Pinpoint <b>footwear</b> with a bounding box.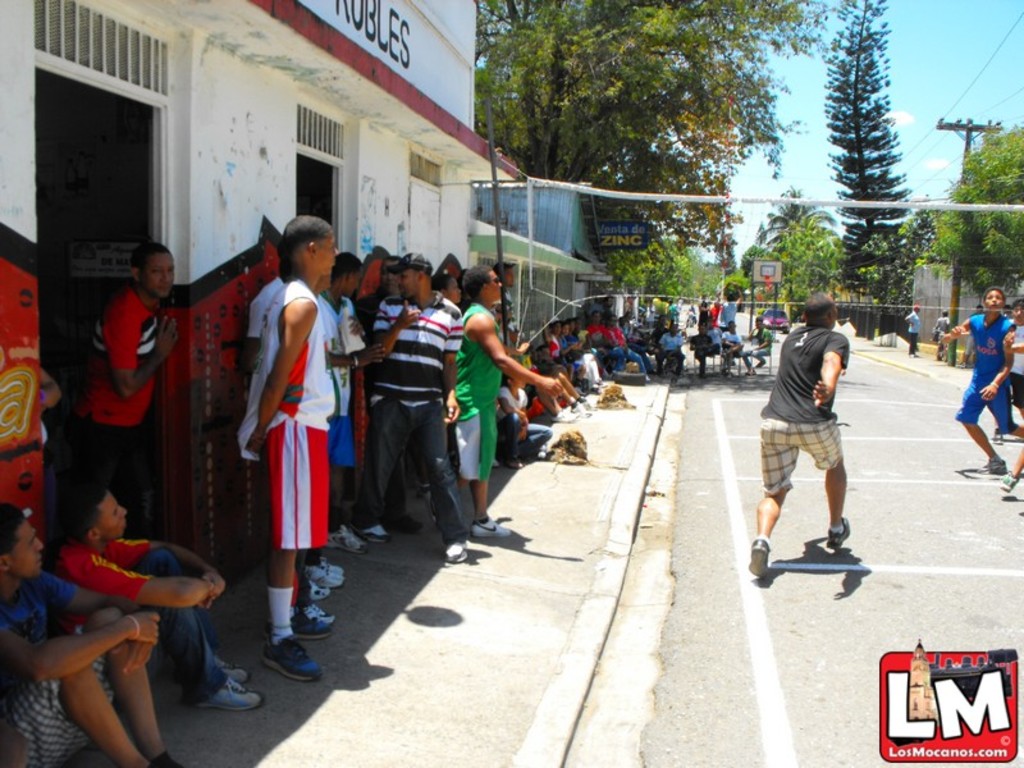
box(977, 458, 1009, 474).
